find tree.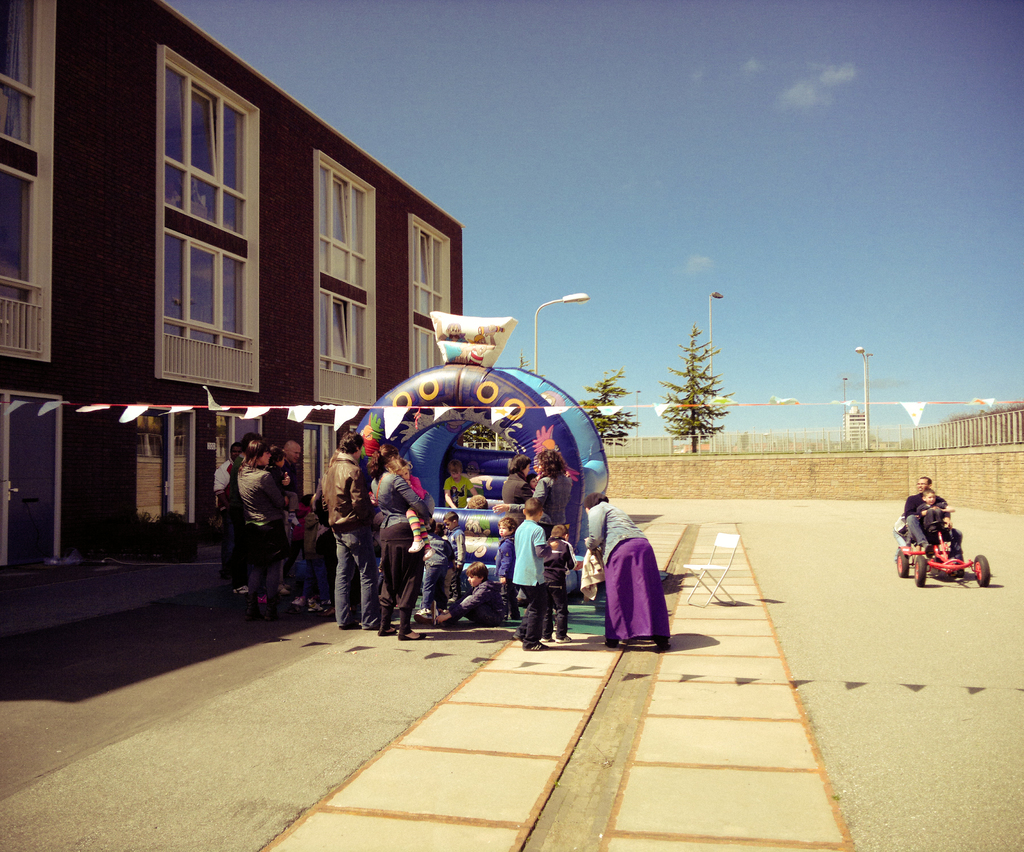
crop(660, 320, 746, 462).
